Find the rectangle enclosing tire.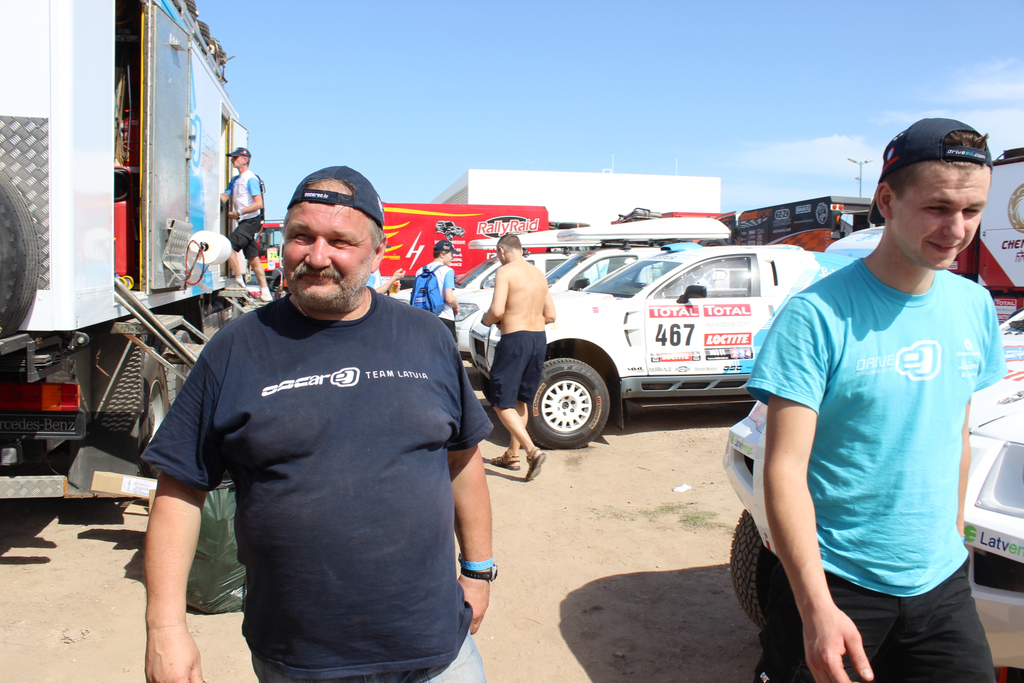
<region>731, 508, 778, 630</region>.
